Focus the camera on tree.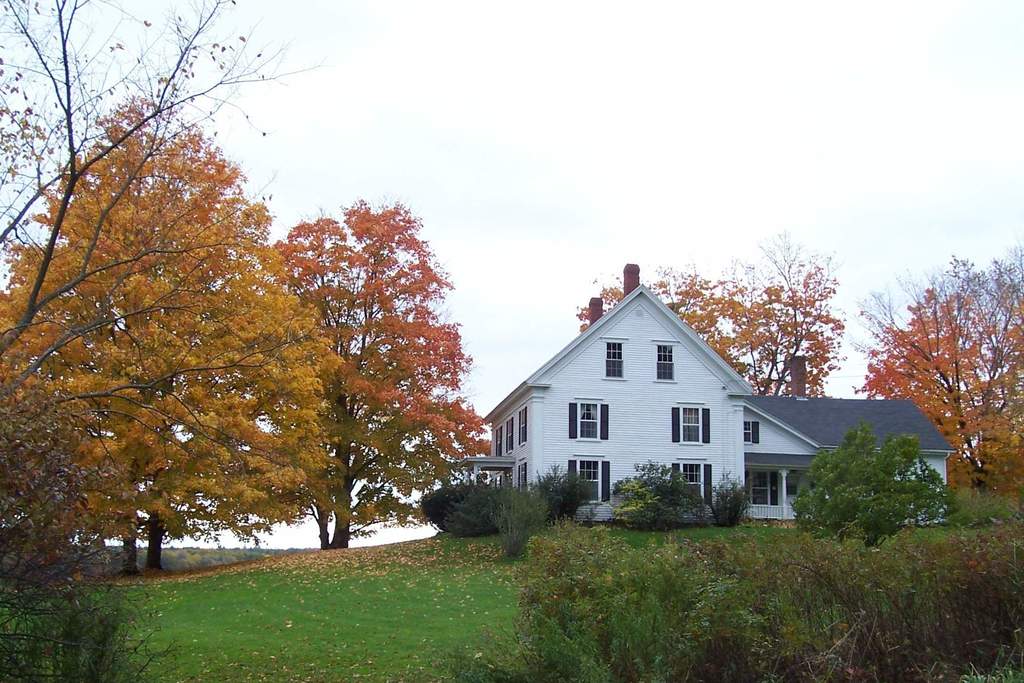
Focus region: bbox=(849, 284, 1023, 498).
